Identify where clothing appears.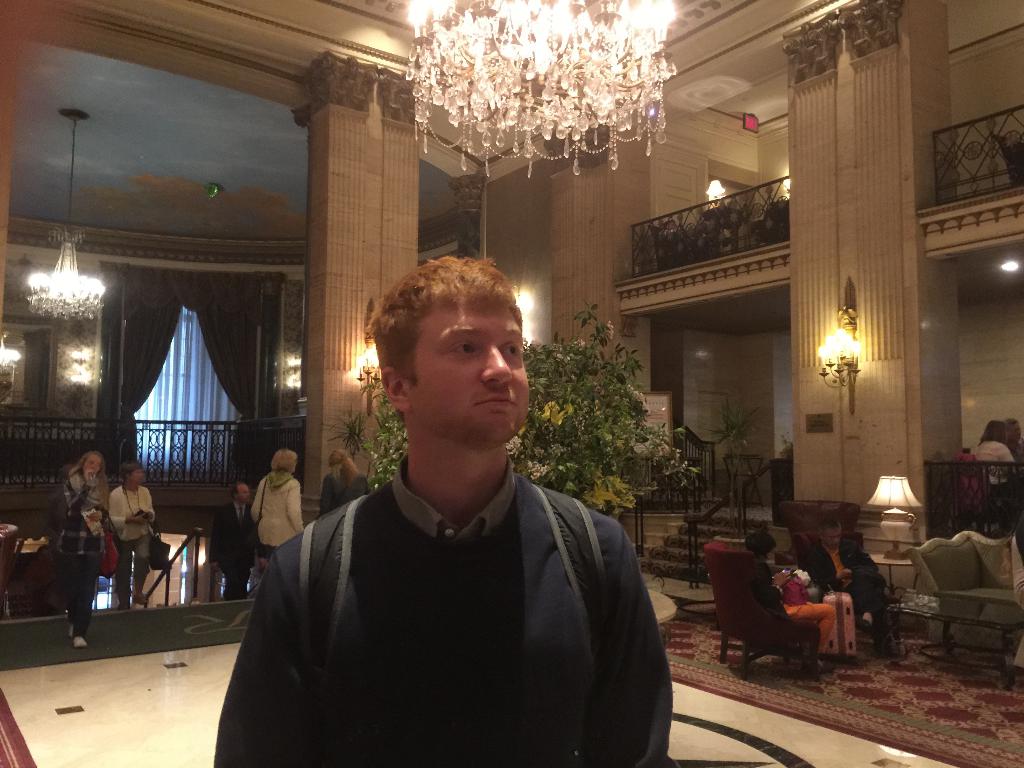
Appears at pyautogui.locateOnScreen(810, 537, 897, 646).
